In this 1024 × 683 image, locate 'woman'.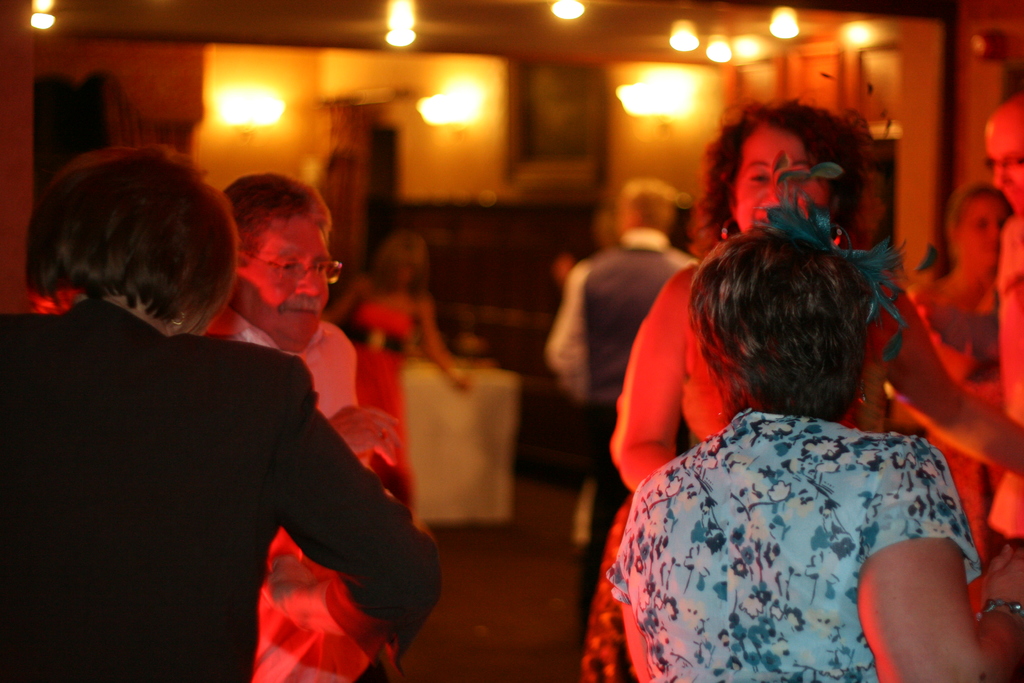
Bounding box: (0, 146, 441, 682).
